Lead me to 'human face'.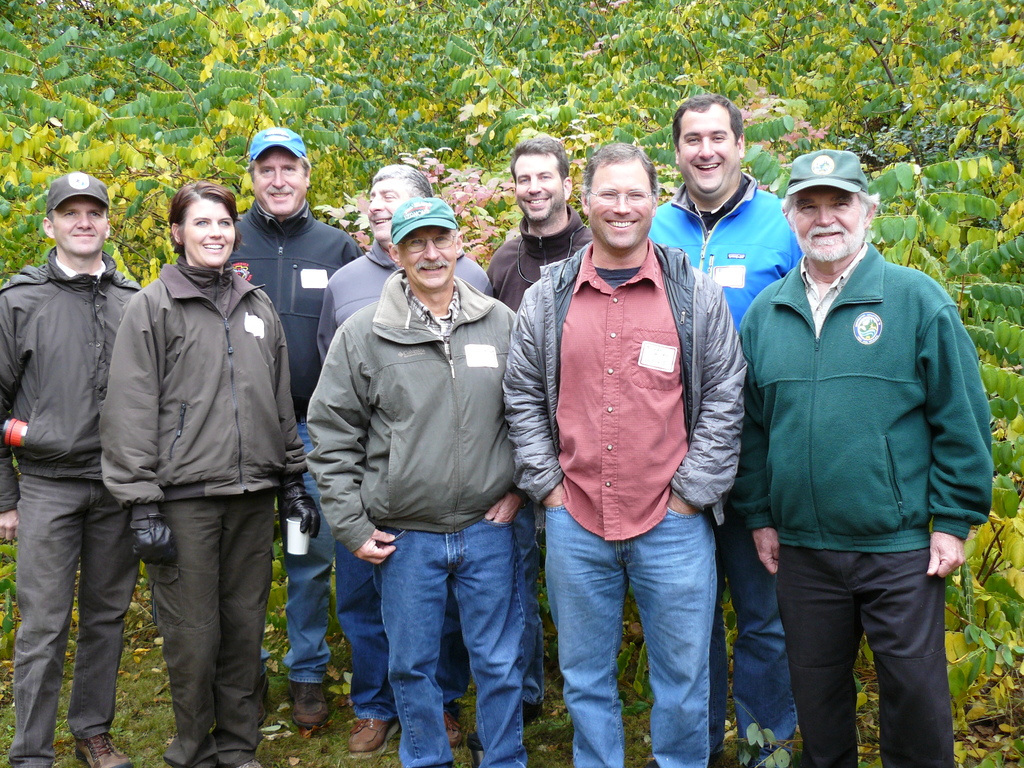
Lead to x1=188 y1=204 x2=237 y2=262.
